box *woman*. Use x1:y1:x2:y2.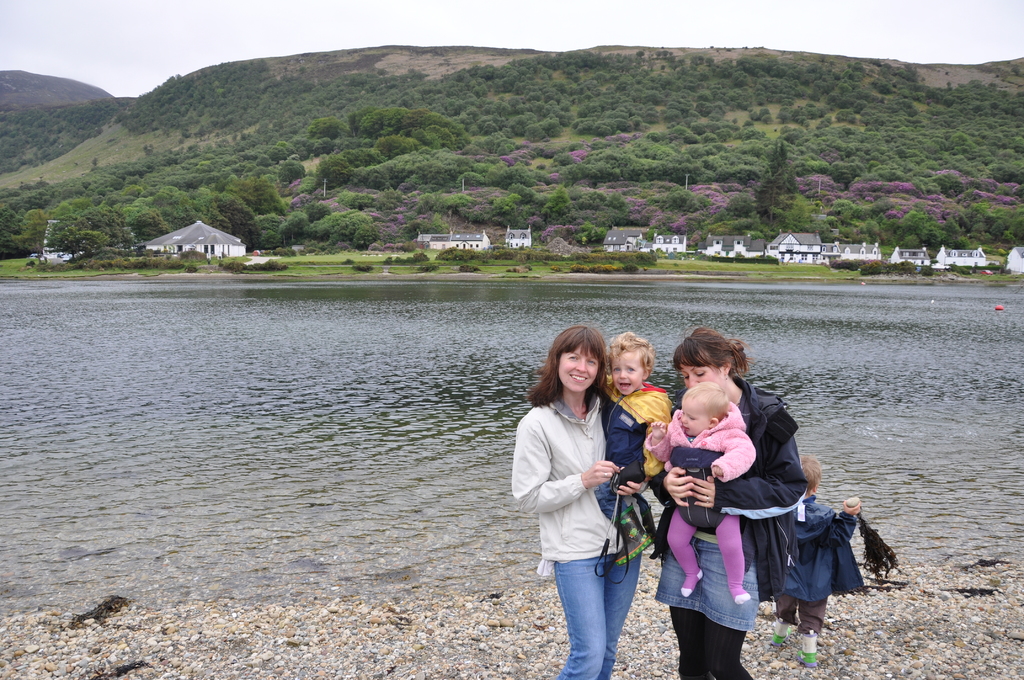
513:324:658:679.
